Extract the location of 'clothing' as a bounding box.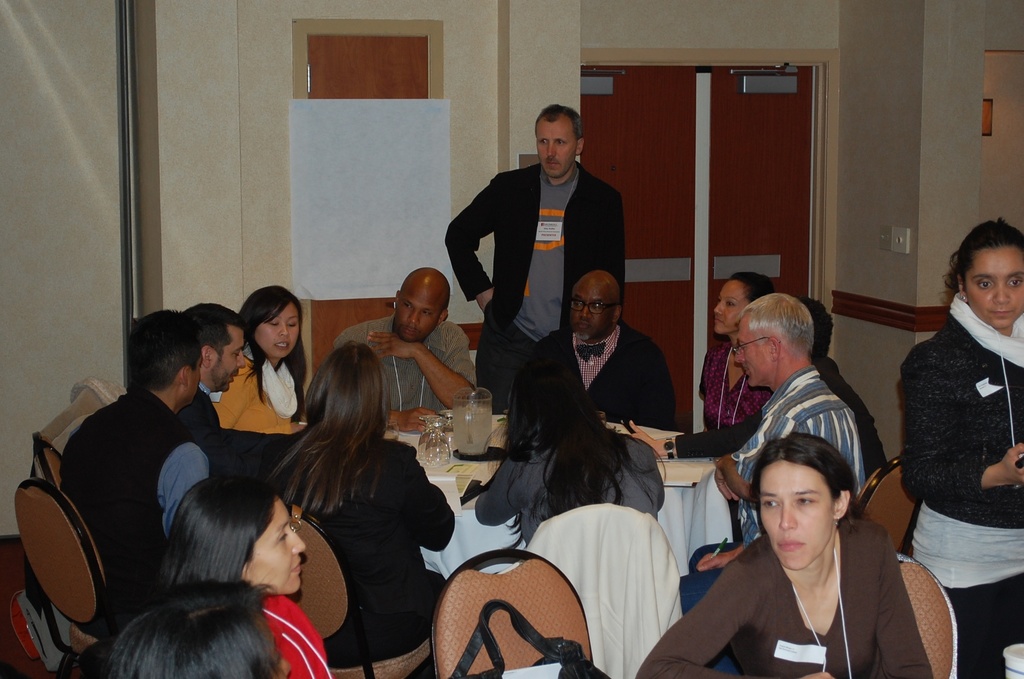
[x1=509, y1=317, x2=690, y2=438].
